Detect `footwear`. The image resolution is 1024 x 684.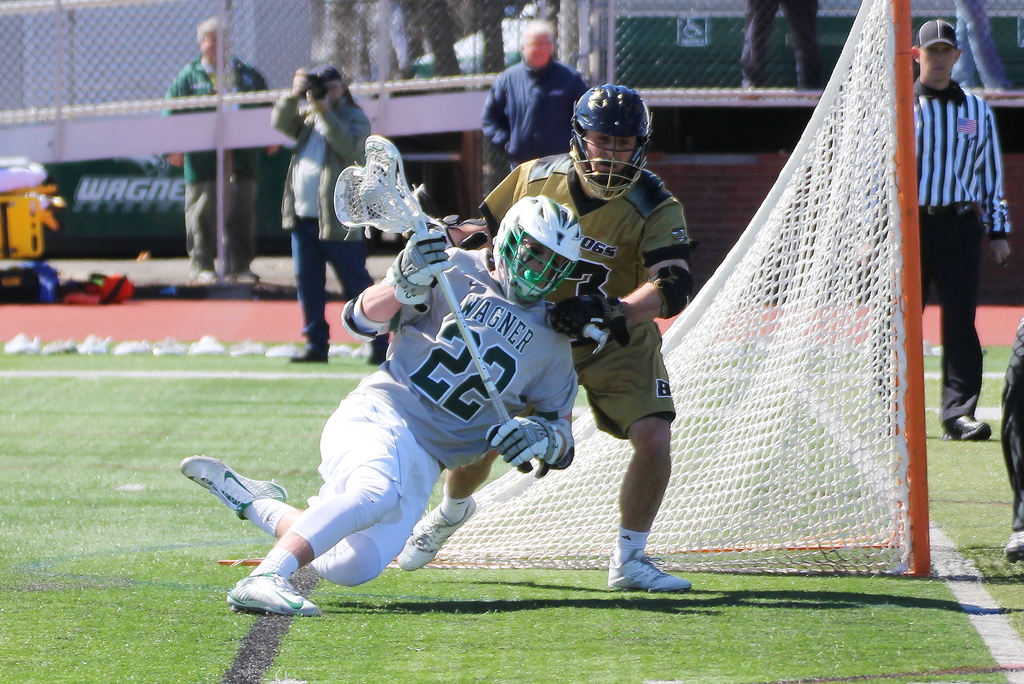
crop(223, 265, 259, 285).
